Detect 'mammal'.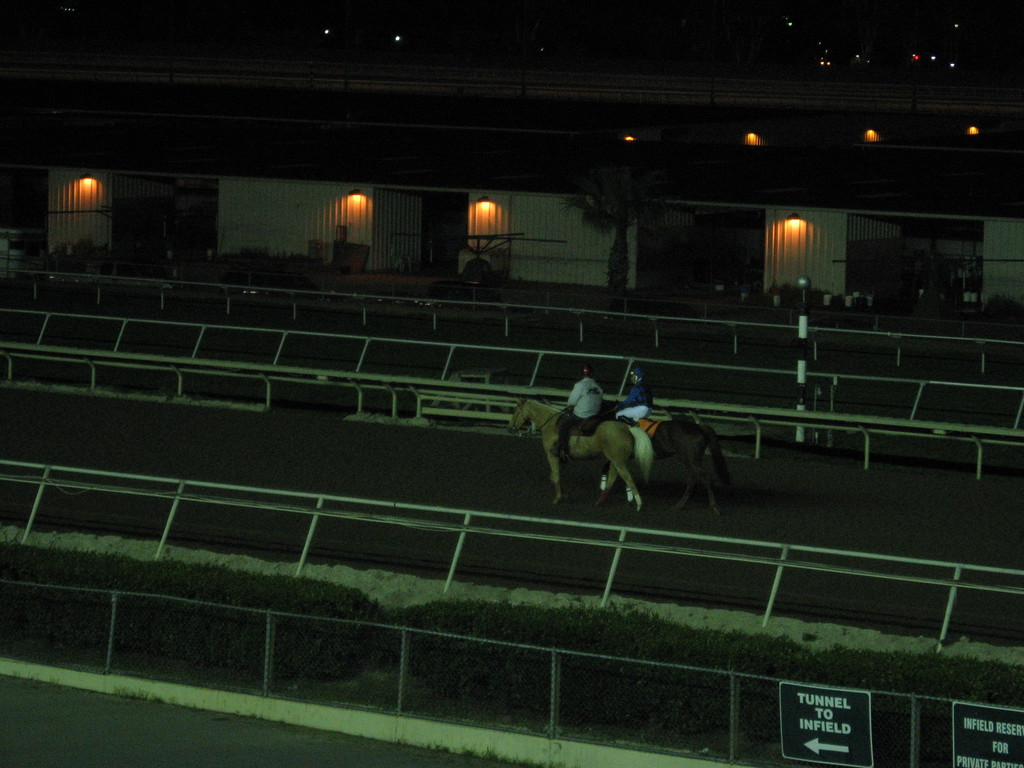
Detected at left=554, top=365, right=606, bottom=451.
